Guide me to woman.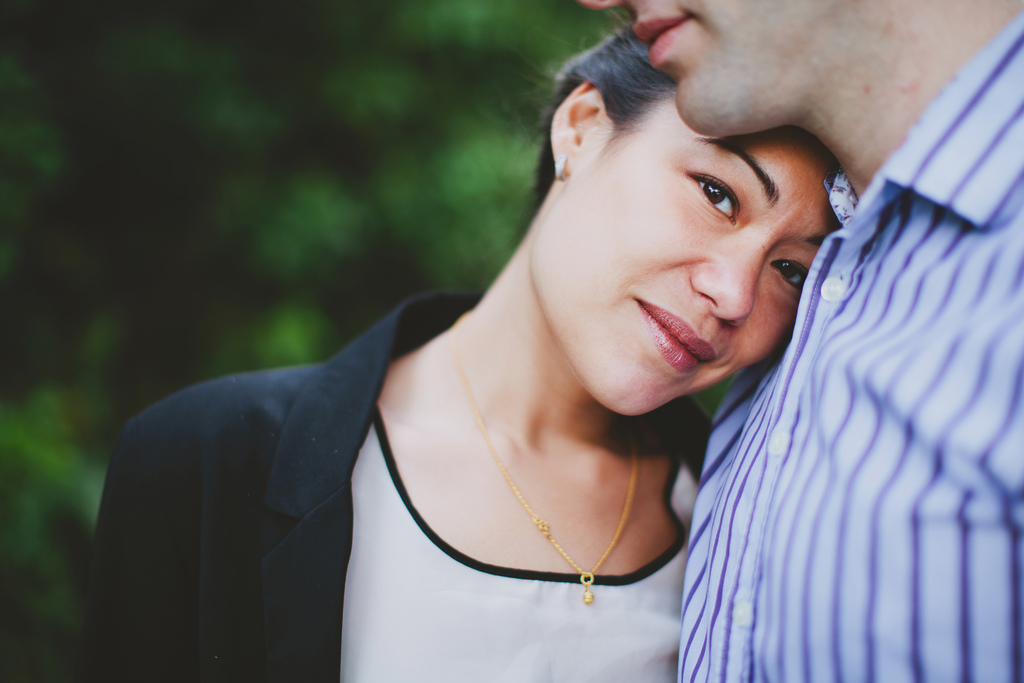
Guidance: Rect(136, 8, 941, 672).
